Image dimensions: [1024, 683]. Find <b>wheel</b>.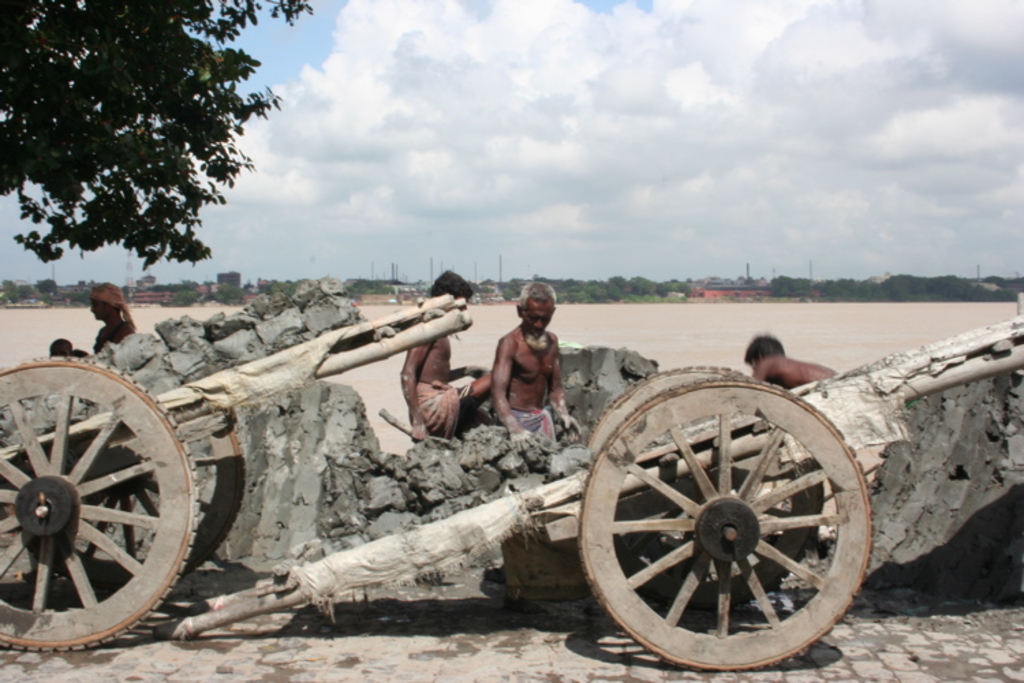
<box>578,381,871,673</box>.
